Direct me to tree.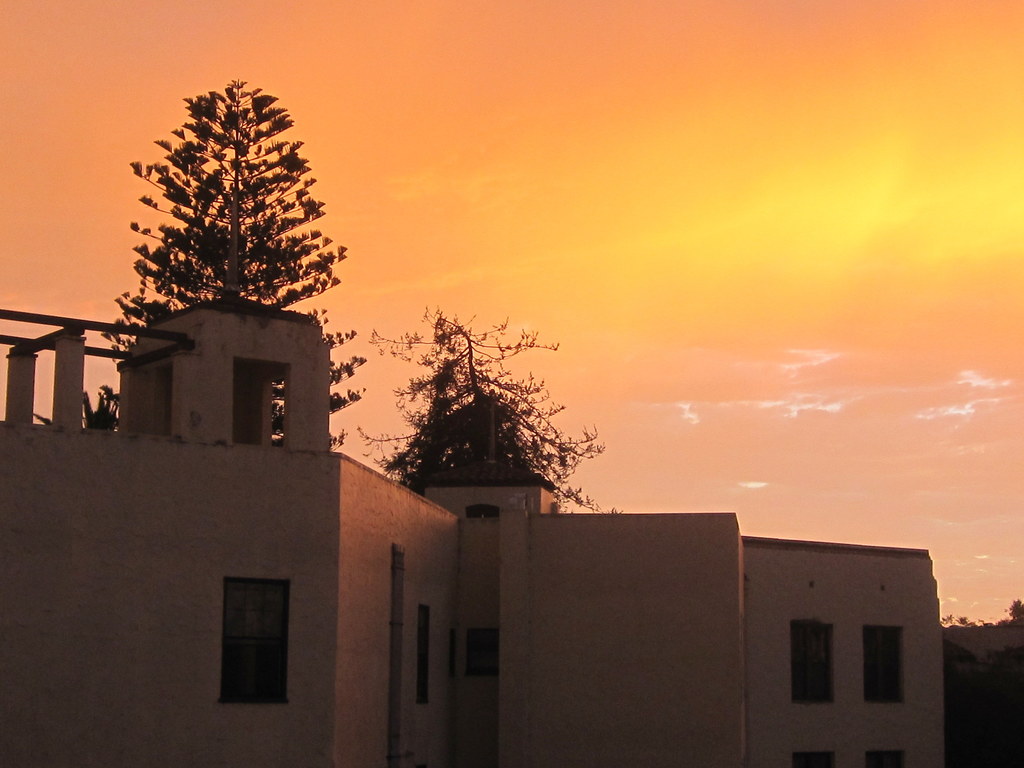
Direction: rect(343, 306, 616, 512).
